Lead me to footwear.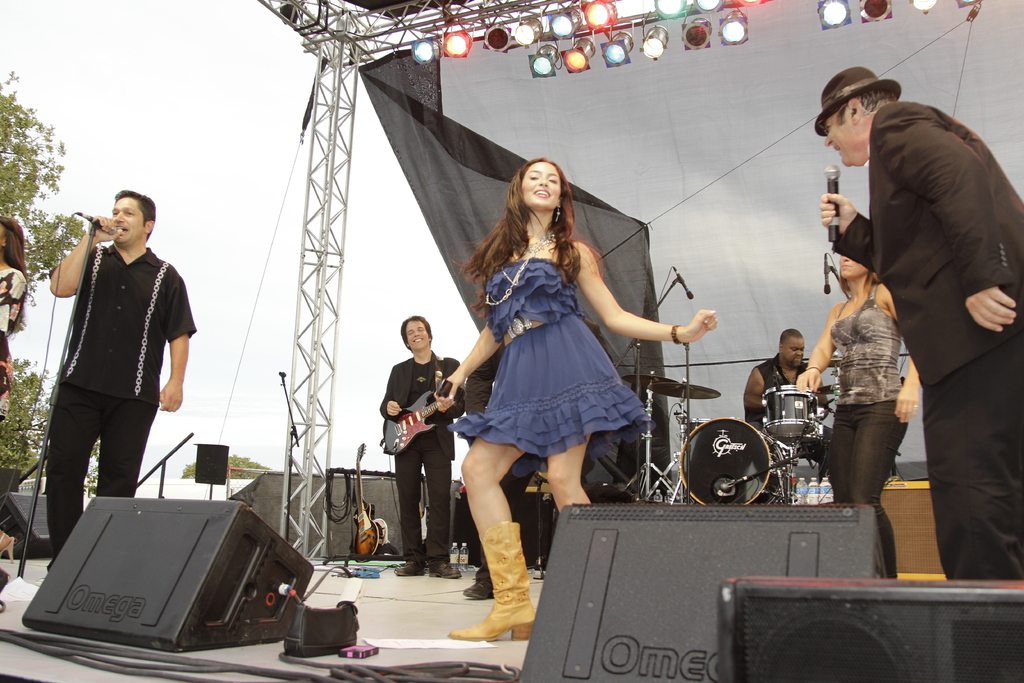
Lead to box(462, 577, 492, 595).
